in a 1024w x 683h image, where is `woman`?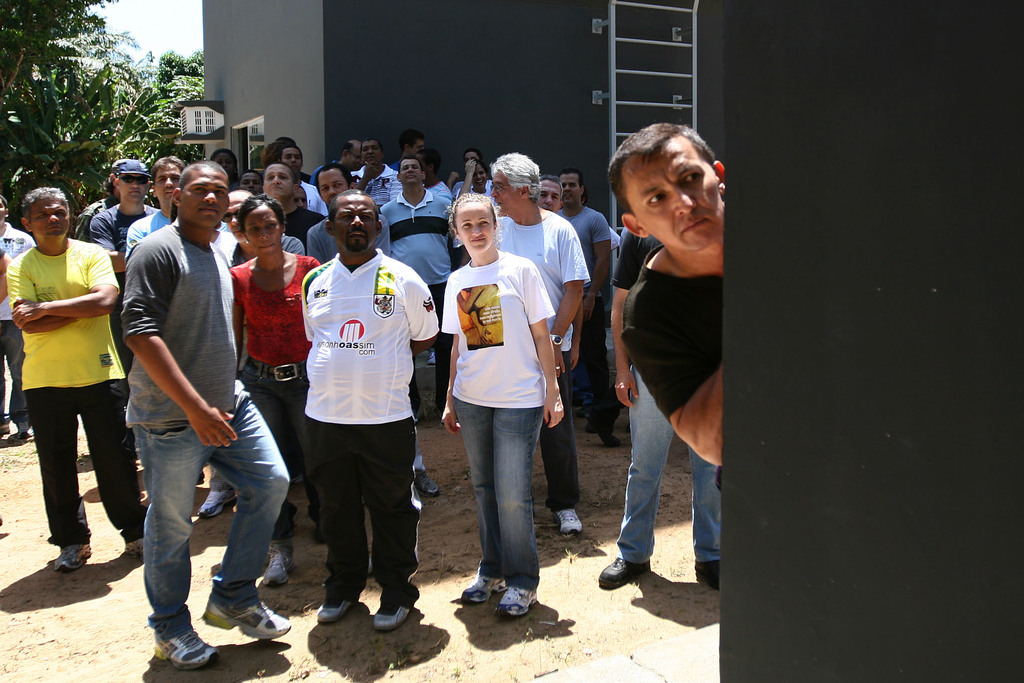
Rect(441, 193, 565, 618).
